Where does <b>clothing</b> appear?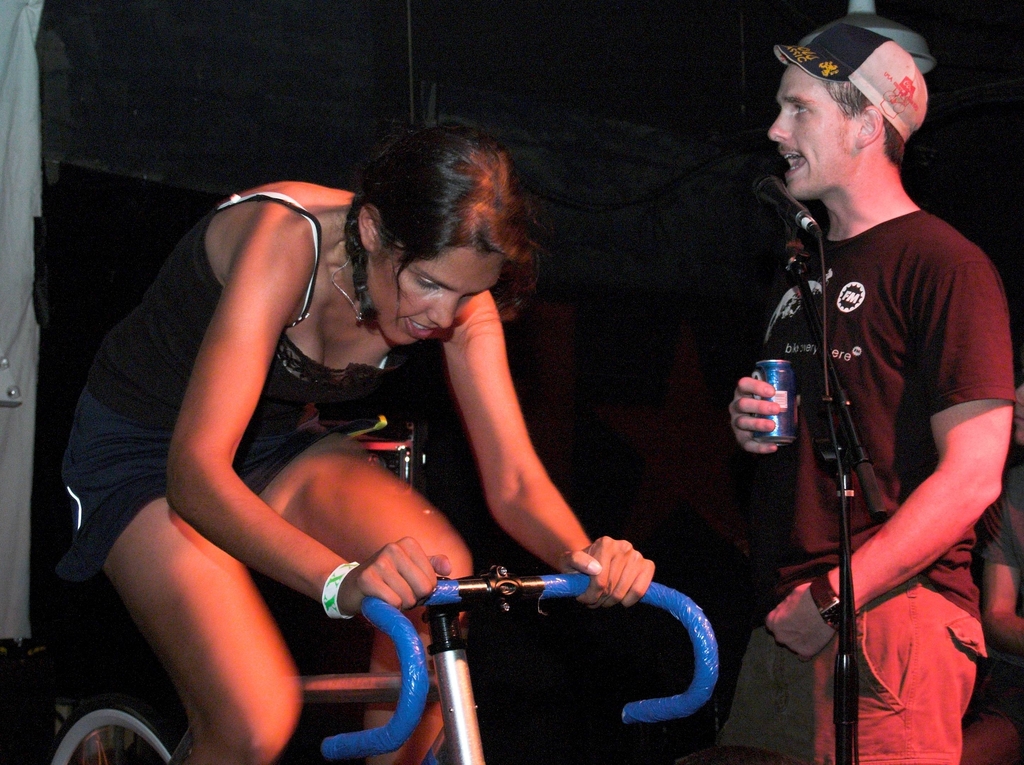
Appears at <box>61,216,414,581</box>.
